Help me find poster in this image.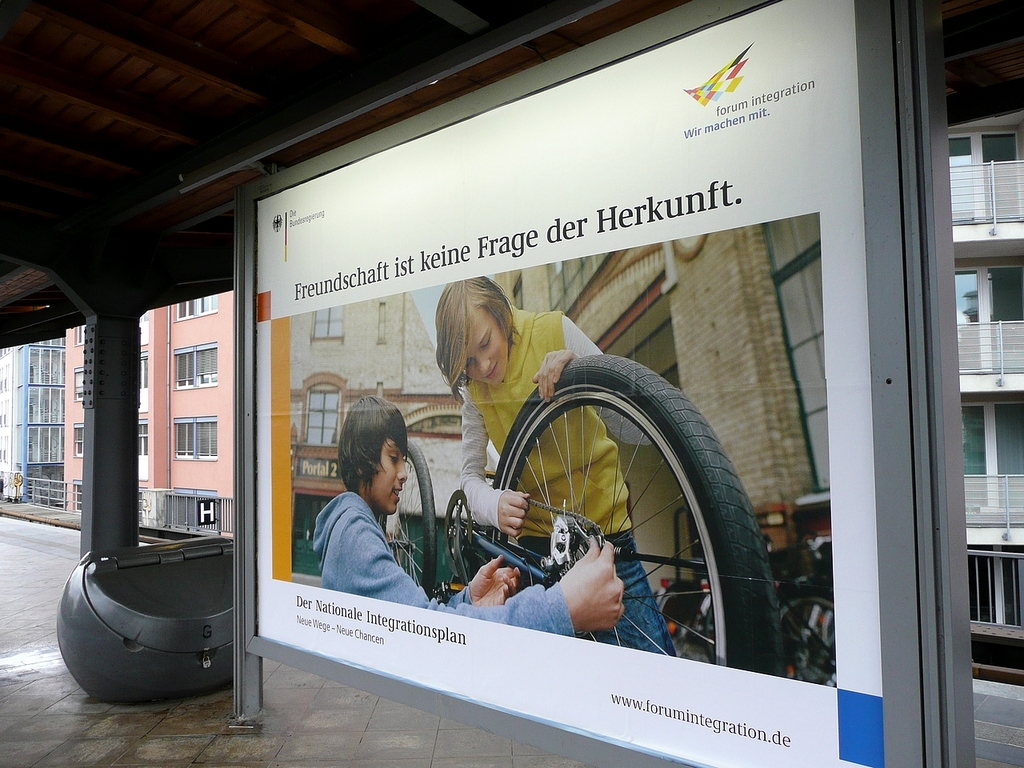
Found it: locate(255, 0, 887, 767).
